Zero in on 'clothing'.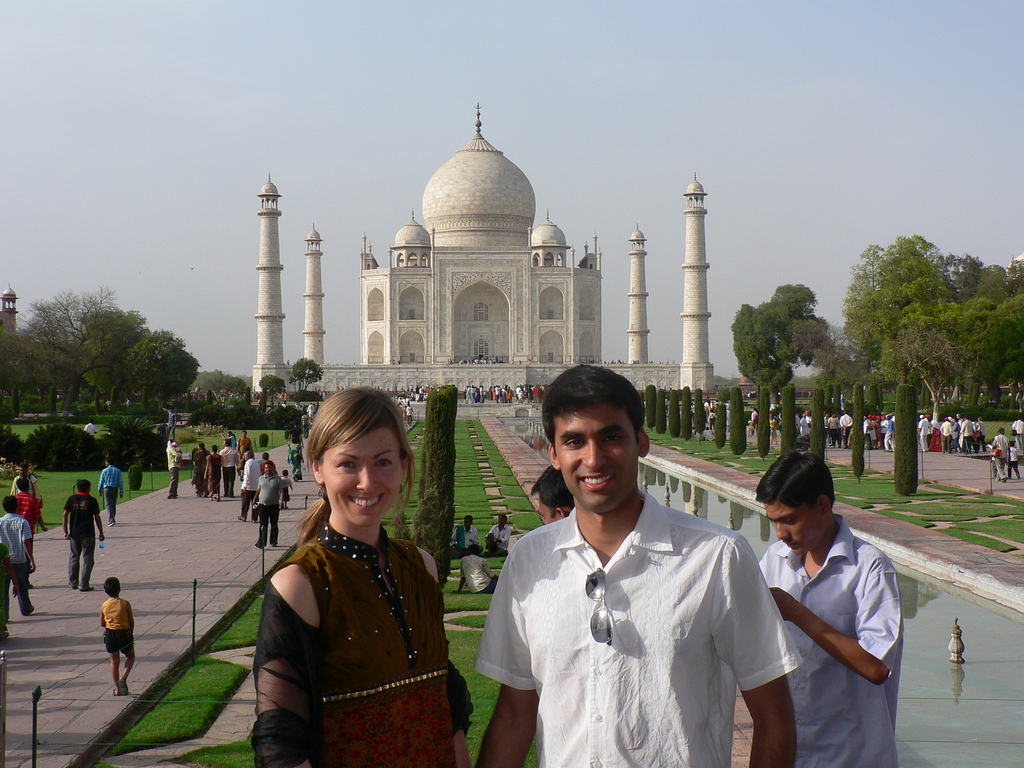
Zeroed in: box=[15, 495, 42, 534].
